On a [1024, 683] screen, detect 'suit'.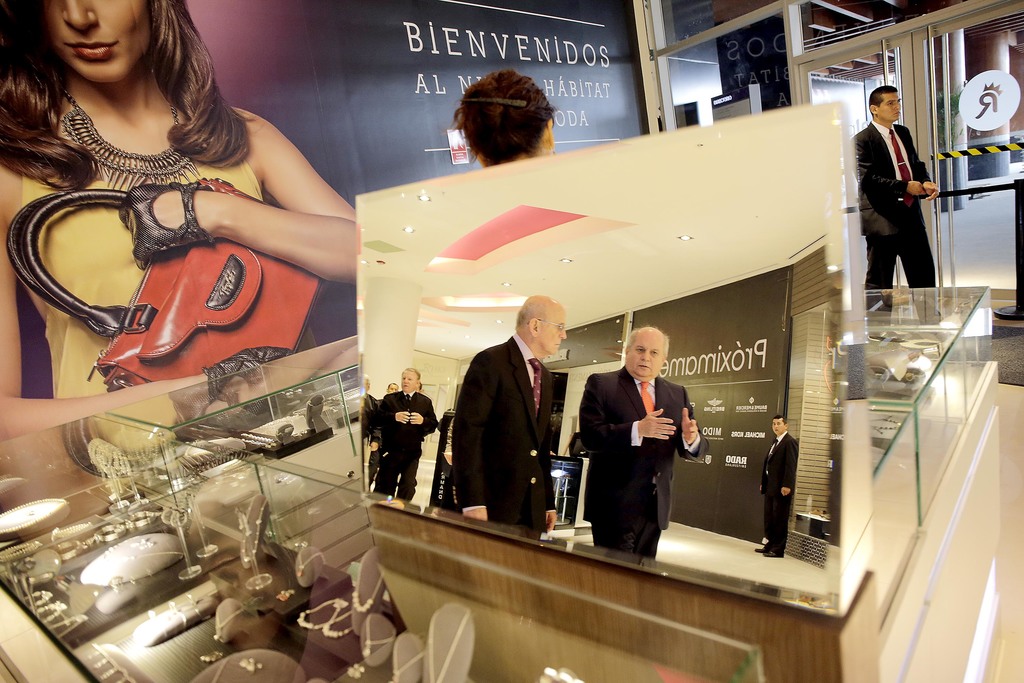
BBox(372, 389, 440, 502).
